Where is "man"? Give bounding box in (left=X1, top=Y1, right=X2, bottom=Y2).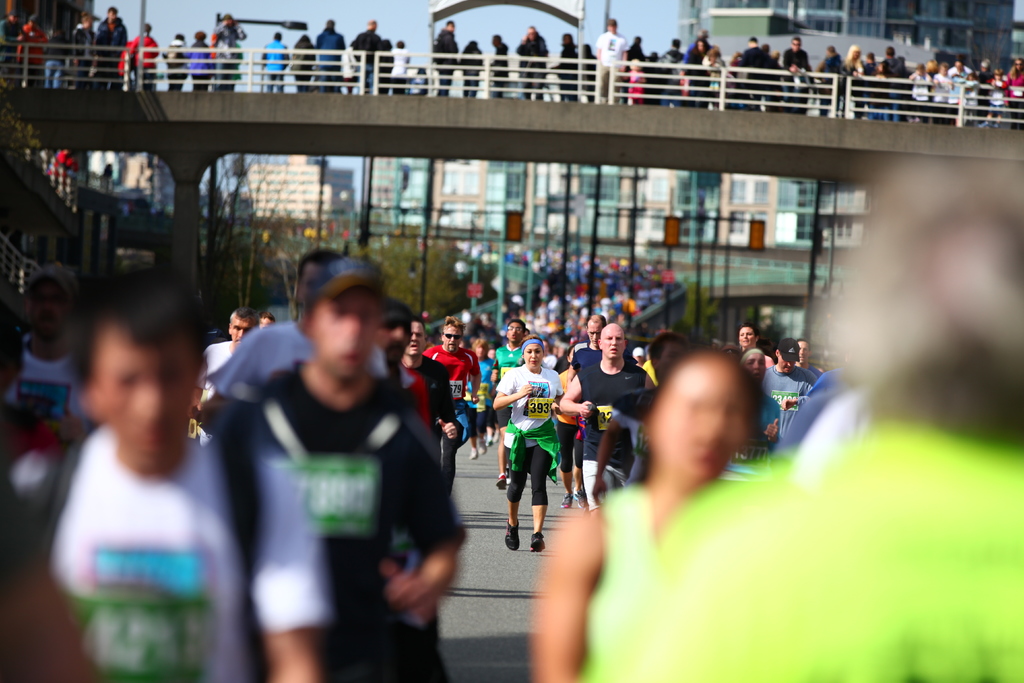
(left=657, top=41, right=685, bottom=108).
